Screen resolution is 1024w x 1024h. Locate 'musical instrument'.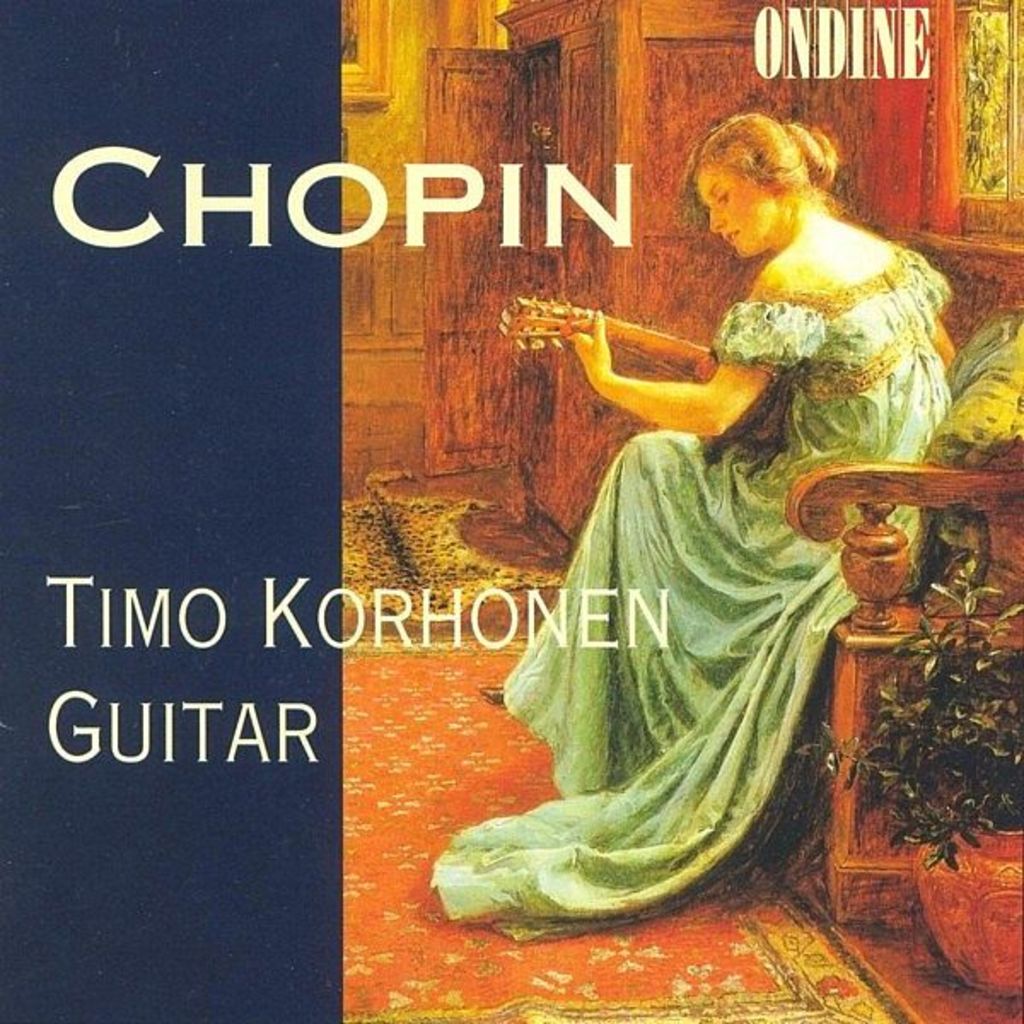
<region>492, 285, 788, 442</region>.
